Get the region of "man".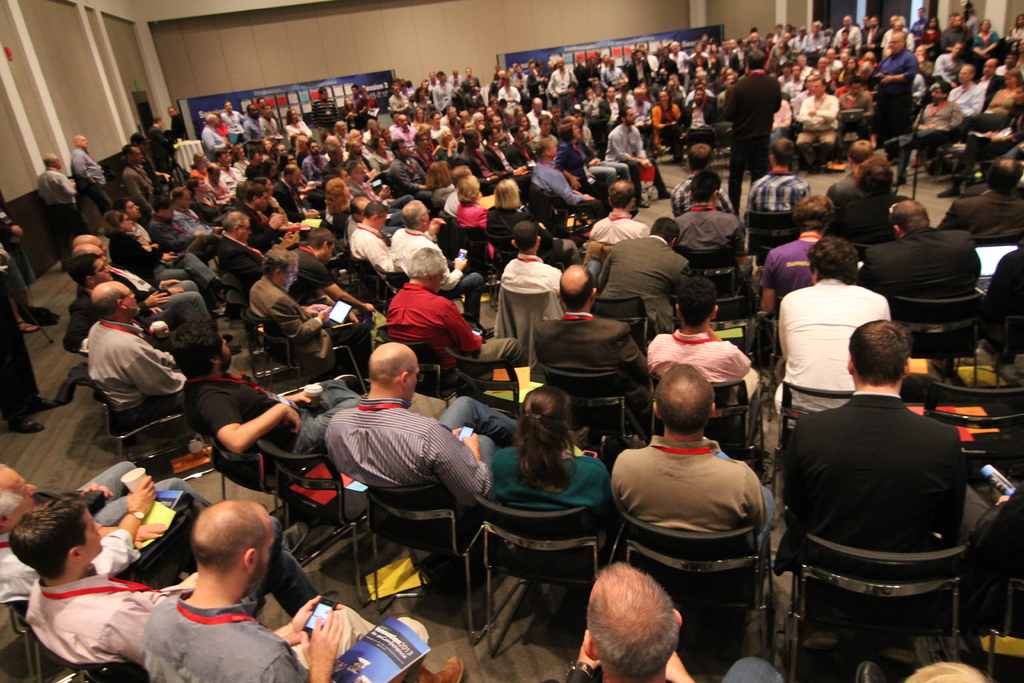
select_region(61, 251, 182, 361).
